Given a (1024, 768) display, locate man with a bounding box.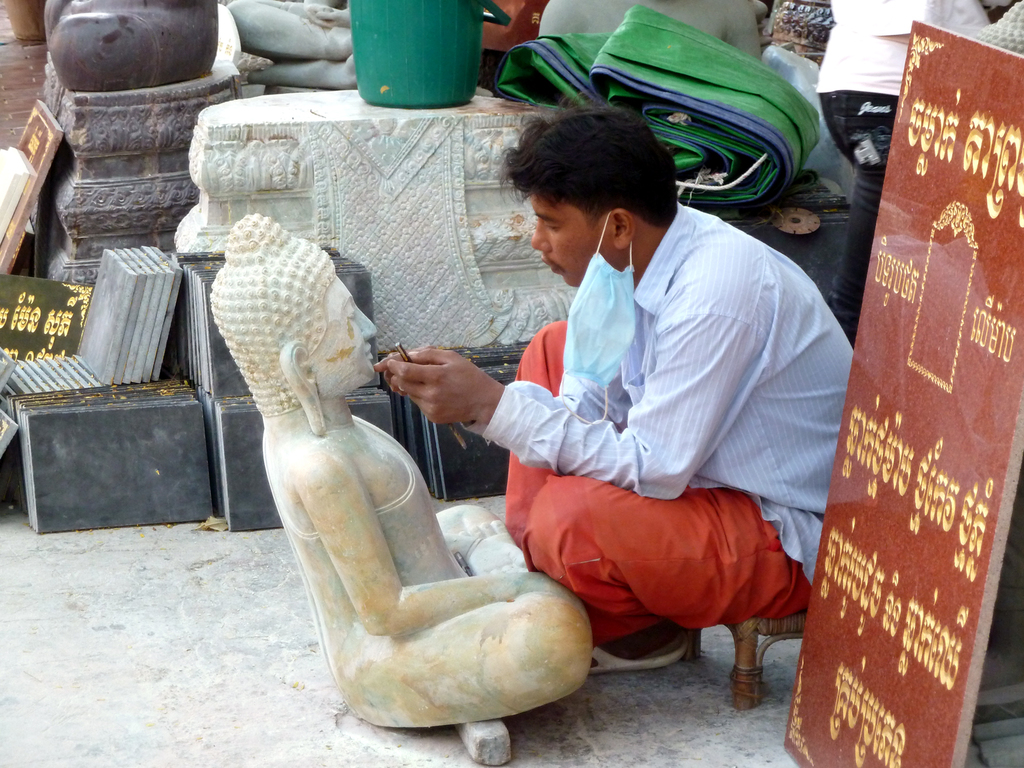
Located: select_region(422, 98, 842, 726).
